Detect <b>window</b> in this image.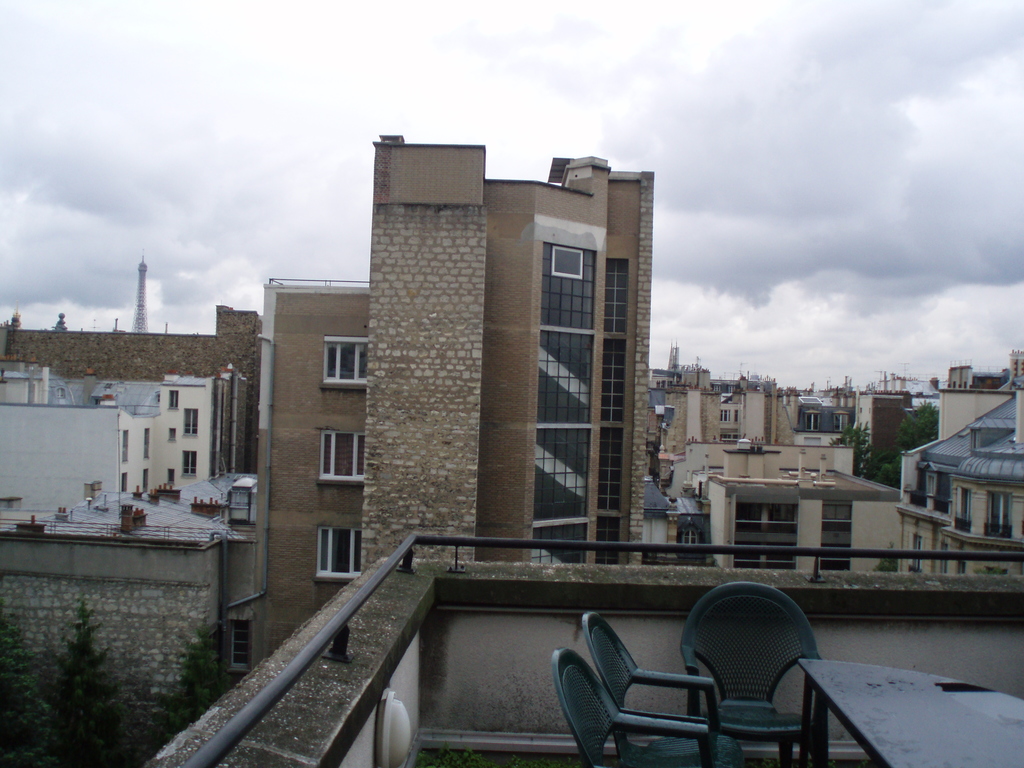
Detection: [left=123, top=431, right=129, bottom=462].
